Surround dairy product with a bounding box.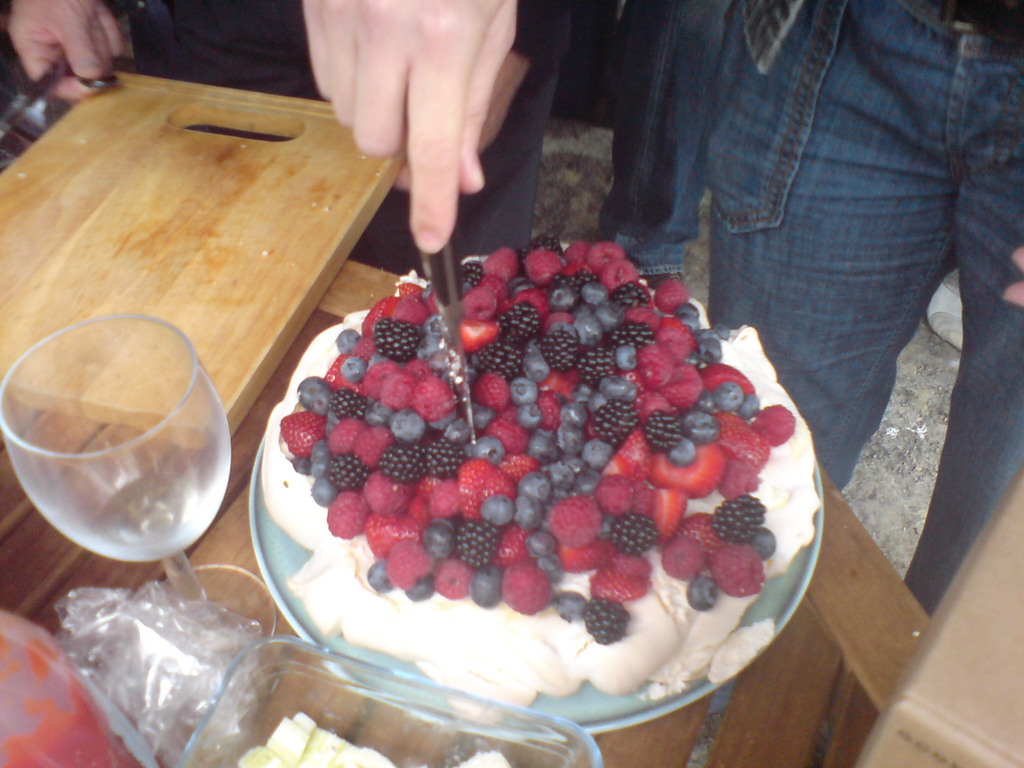
264/240/824/726.
